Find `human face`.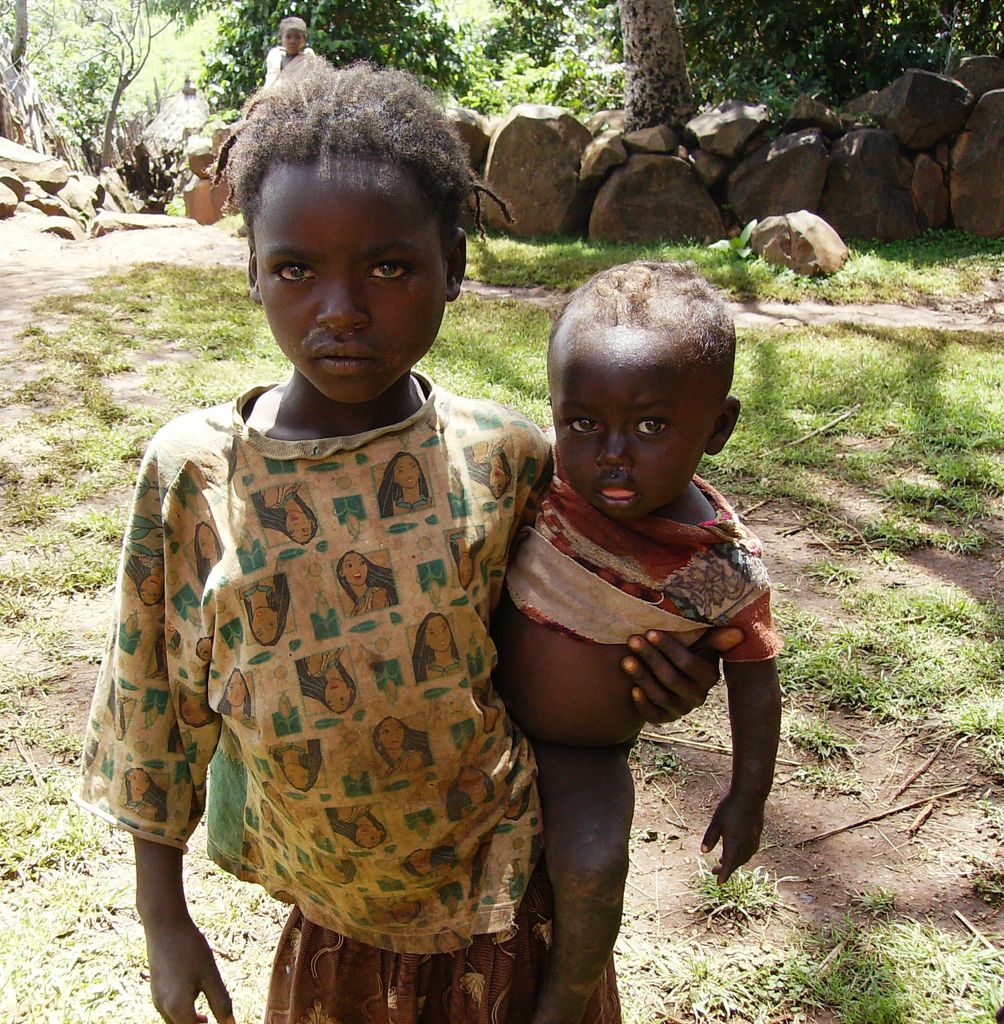
<region>252, 607, 278, 643</region>.
